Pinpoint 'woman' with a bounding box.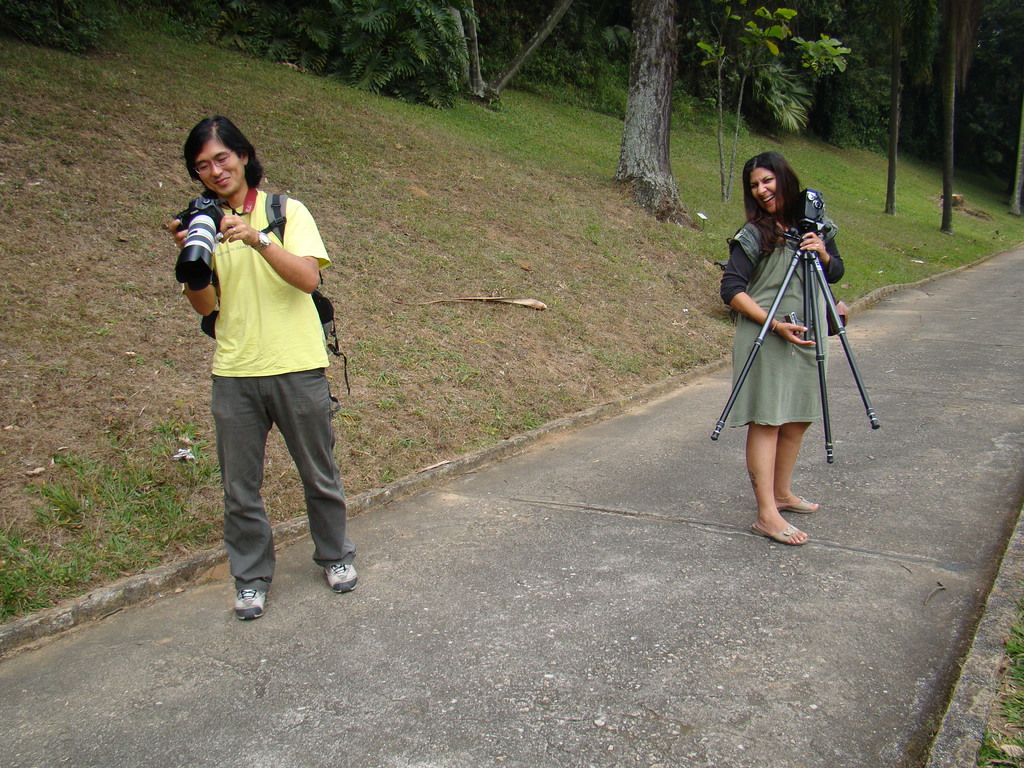
(left=721, top=174, right=863, bottom=520).
